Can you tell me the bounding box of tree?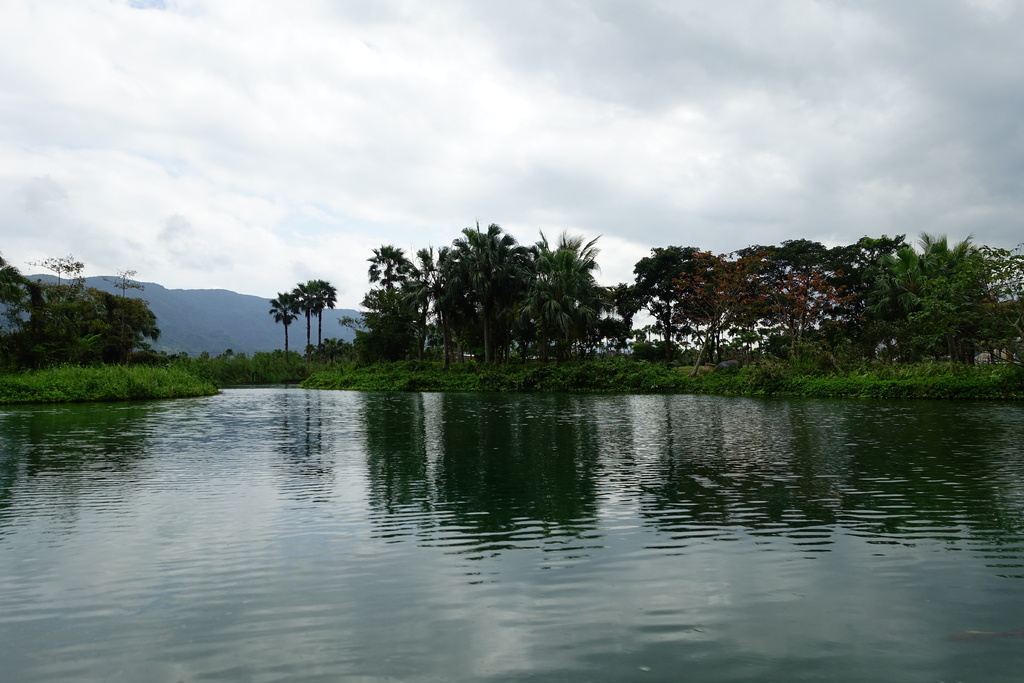
[left=634, top=243, right=699, bottom=338].
